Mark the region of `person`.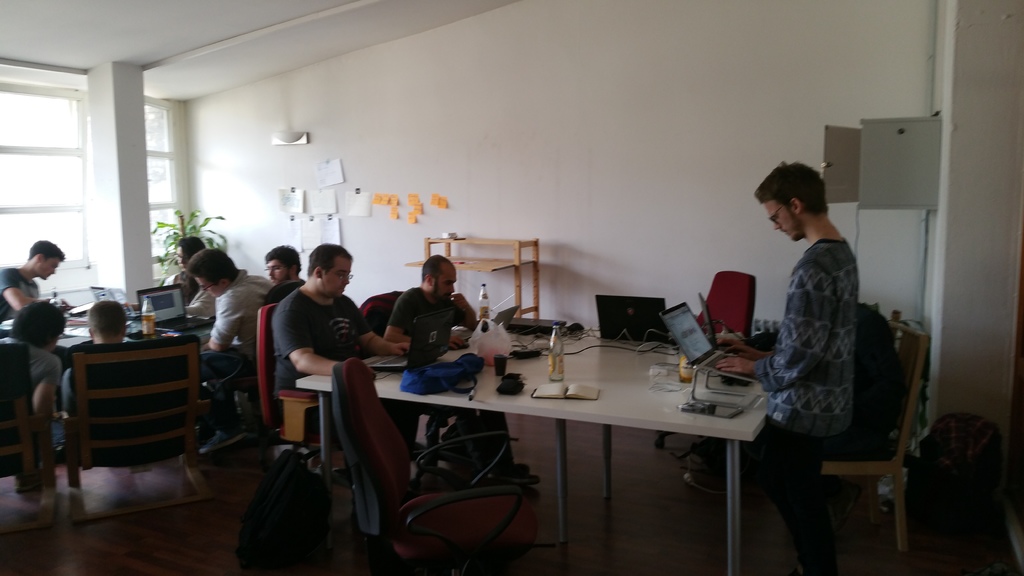
Region: <bbox>383, 255, 541, 483</bbox>.
